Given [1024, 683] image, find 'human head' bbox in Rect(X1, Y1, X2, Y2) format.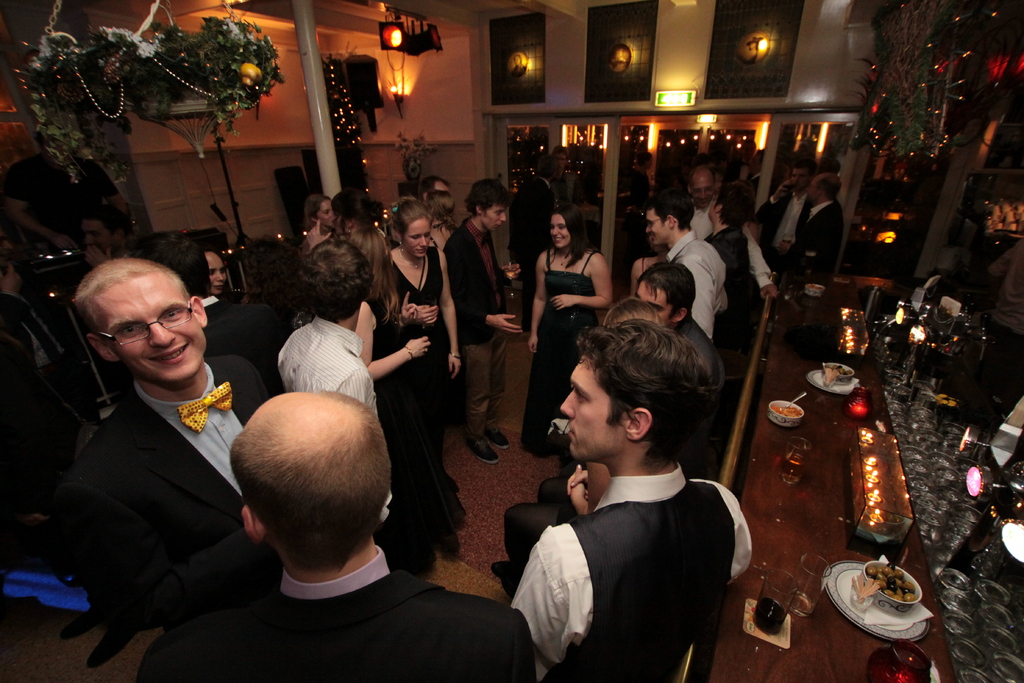
Rect(802, 174, 840, 204).
